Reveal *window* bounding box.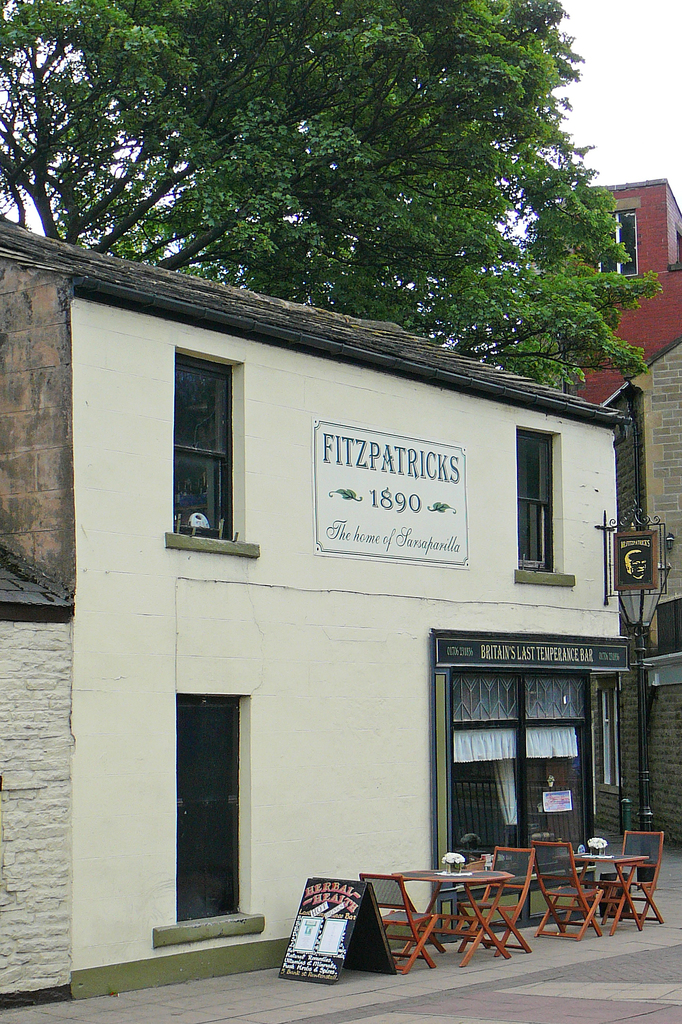
Revealed: <region>164, 331, 247, 558</region>.
